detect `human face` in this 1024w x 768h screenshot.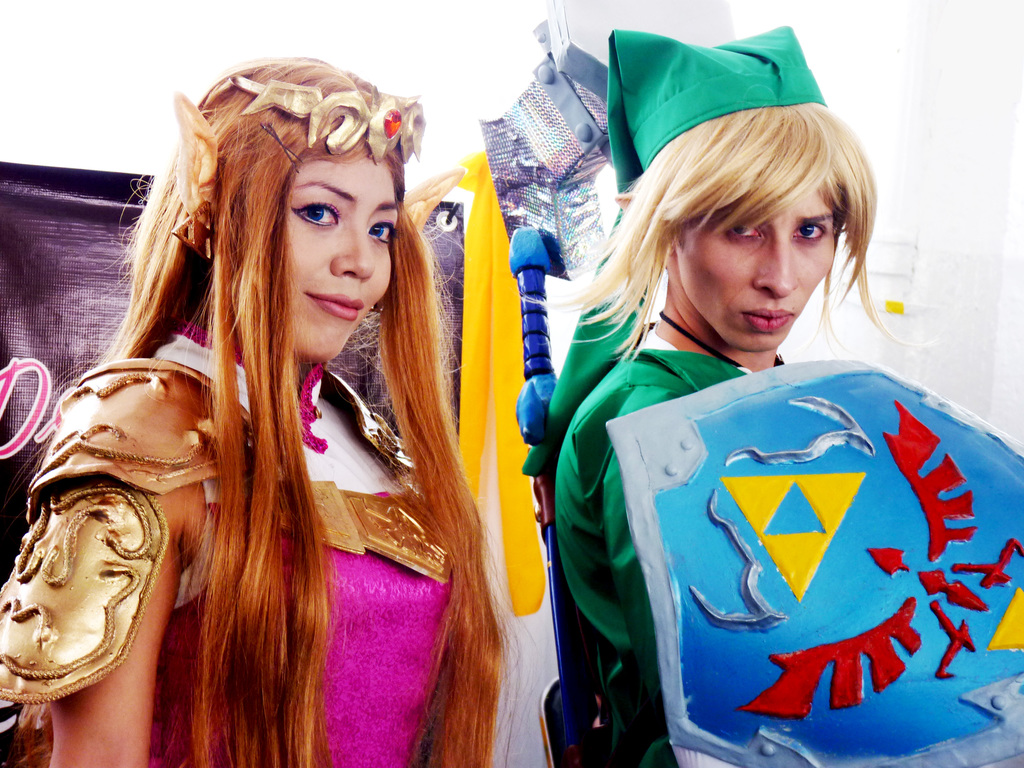
Detection: [674,179,837,362].
